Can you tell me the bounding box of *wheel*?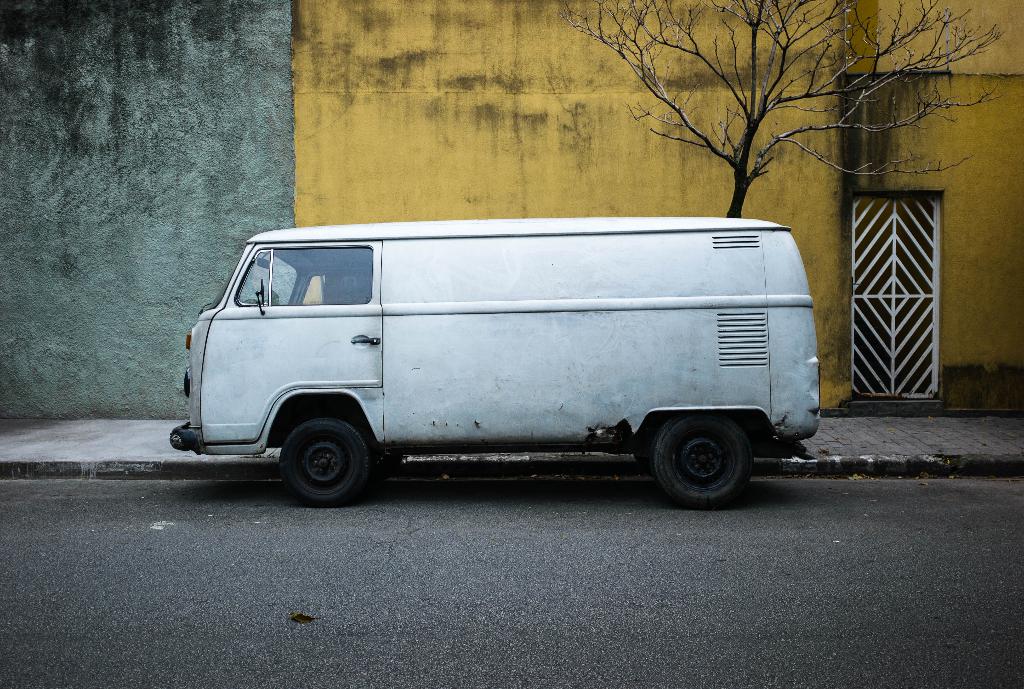
{"x1": 632, "y1": 417, "x2": 754, "y2": 500}.
